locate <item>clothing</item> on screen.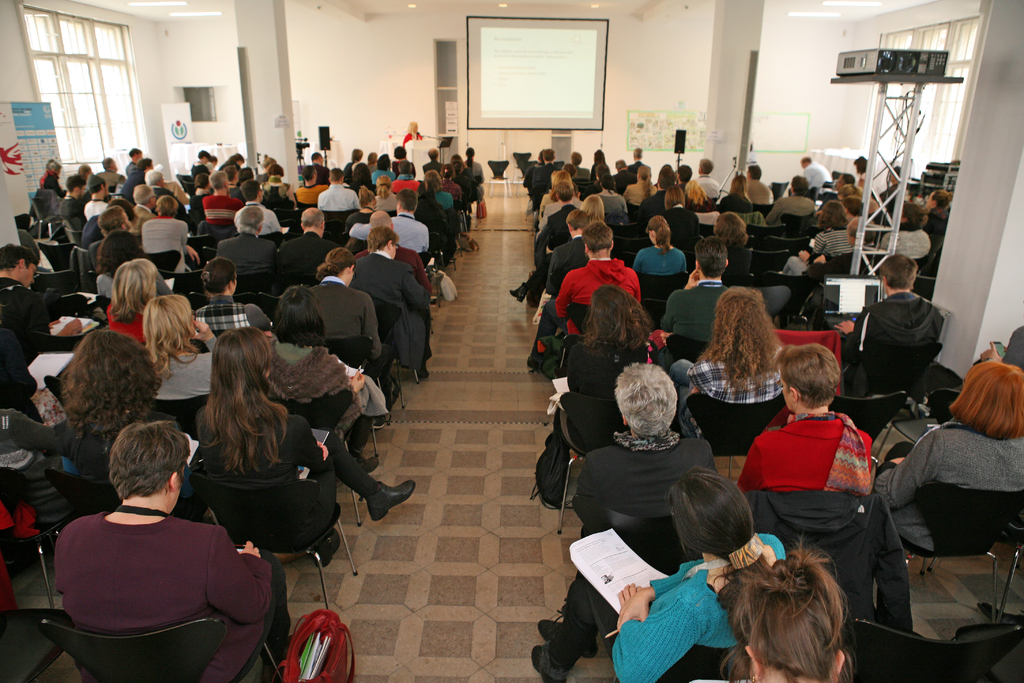
On screen at <box>344,212,371,231</box>.
